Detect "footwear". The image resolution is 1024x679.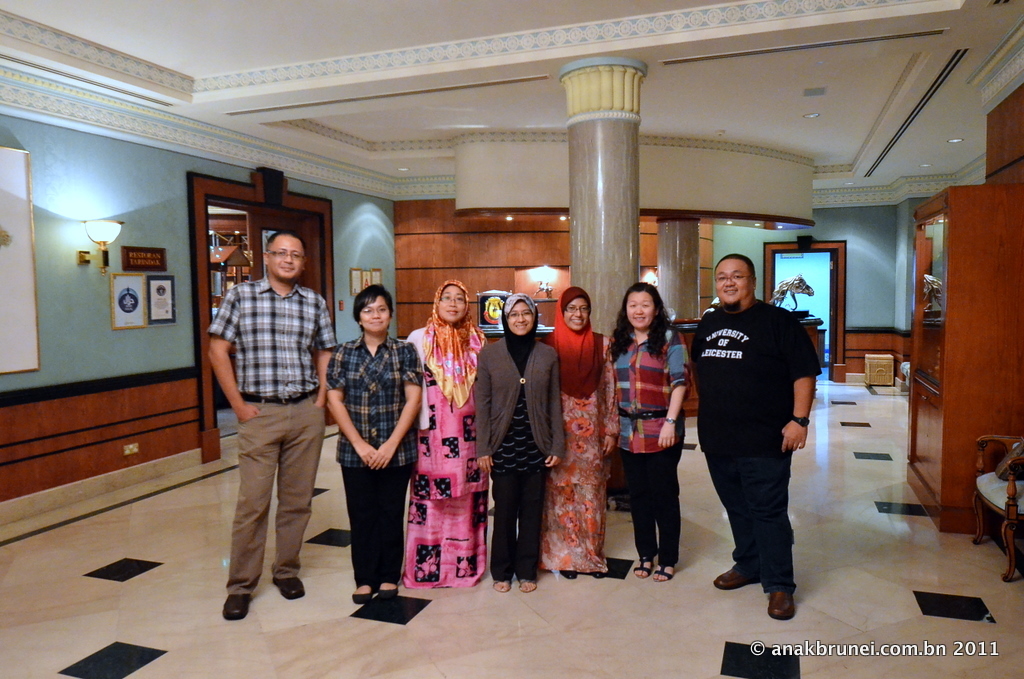
[563, 571, 581, 580].
